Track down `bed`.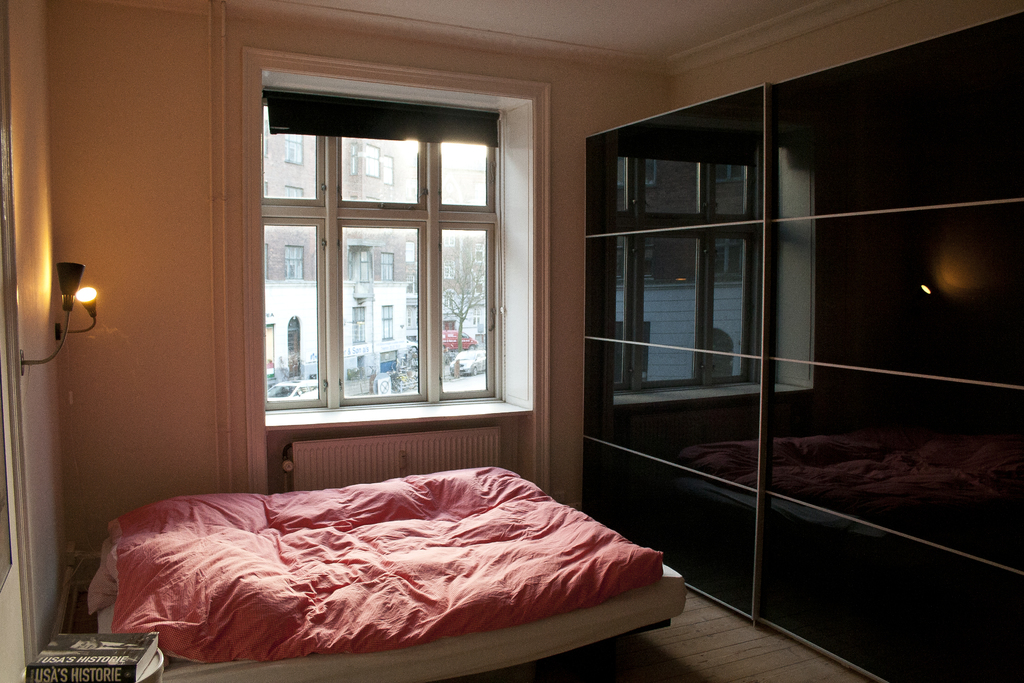
Tracked to left=52, top=458, right=691, bottom=682.
